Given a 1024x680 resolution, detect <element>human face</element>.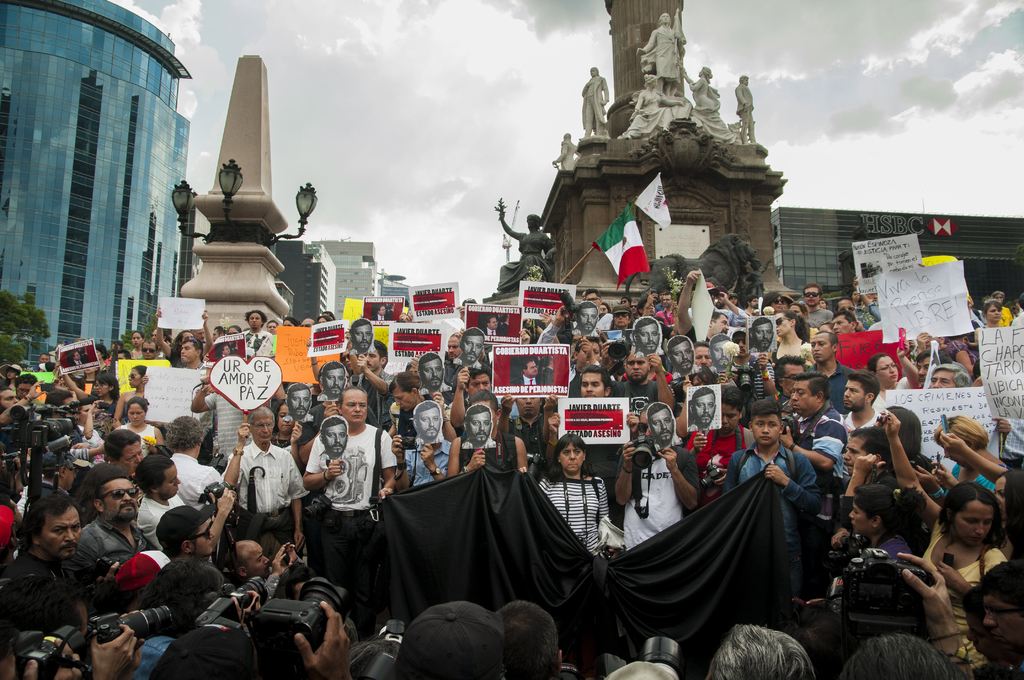
box(790, 383, 815, 413).
